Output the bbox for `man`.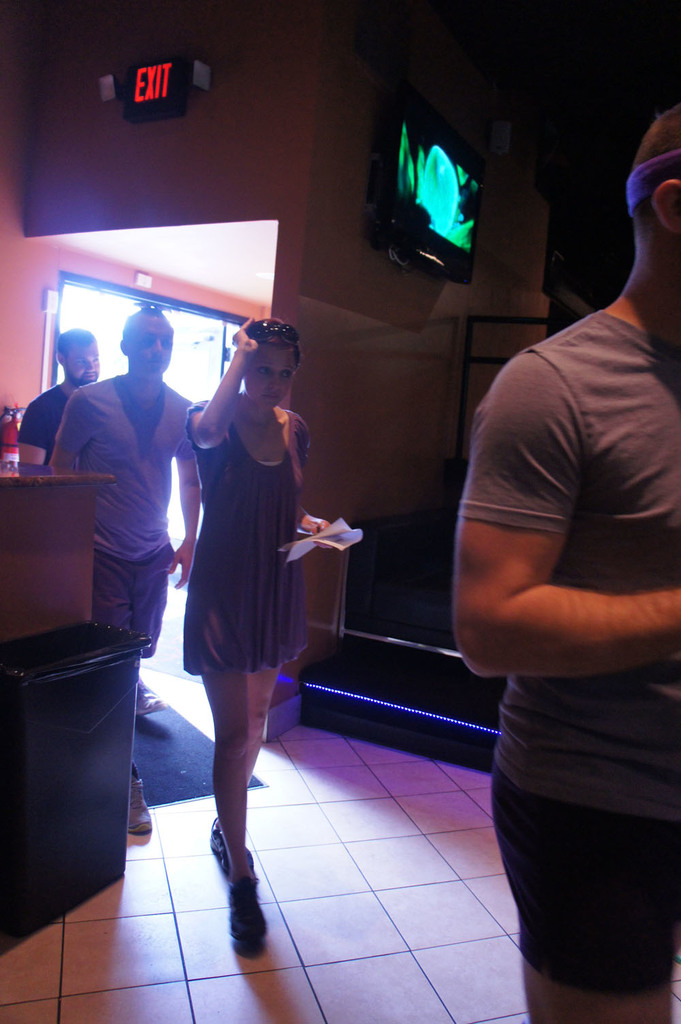
<bbox>19, 326, 105, 466</bbox>.
